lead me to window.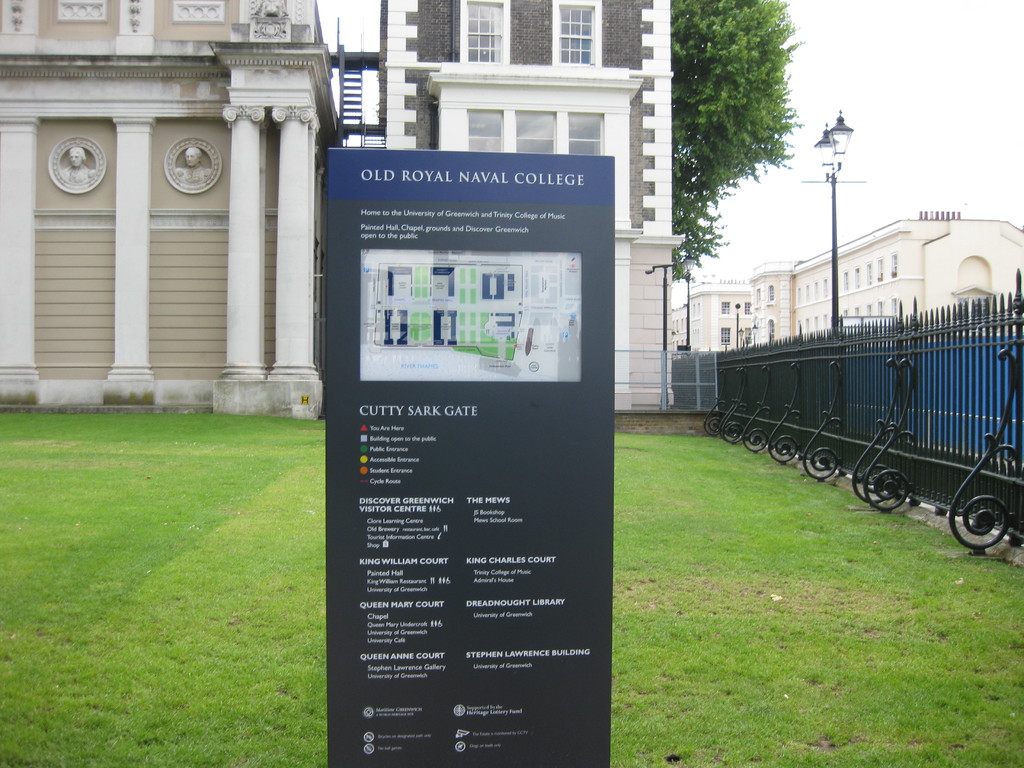
Lead to pyautogui.locateOnScreen(557, 1, 598, 64).
